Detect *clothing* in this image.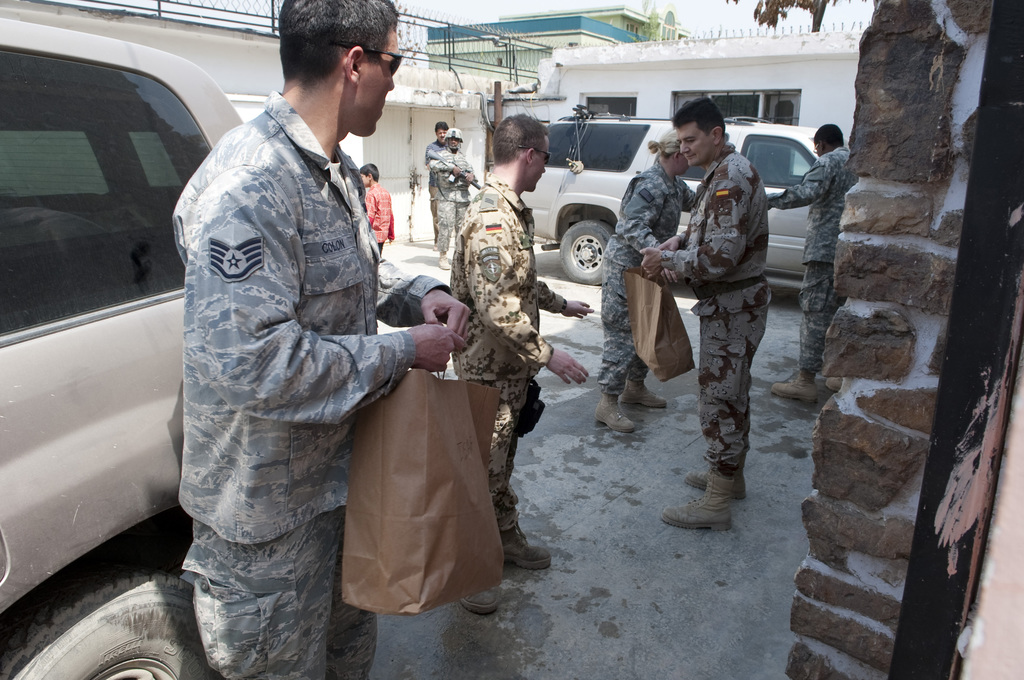
Detection: detection(173, 93, 458, 679).
